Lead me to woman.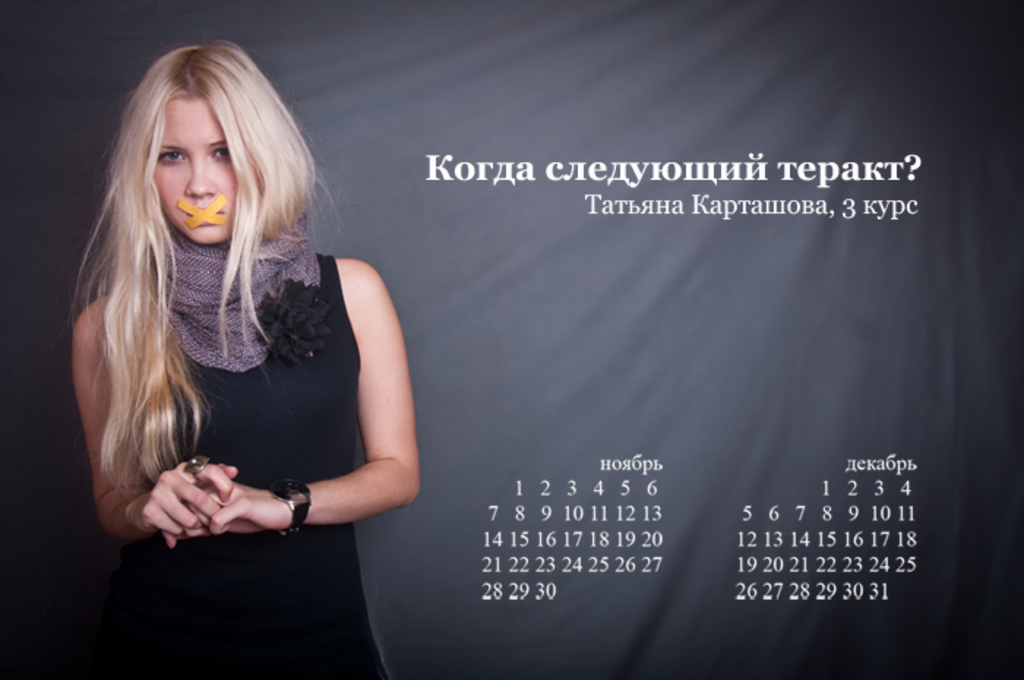
Lead to [left=59, top=32, right=415, bottom=673].
